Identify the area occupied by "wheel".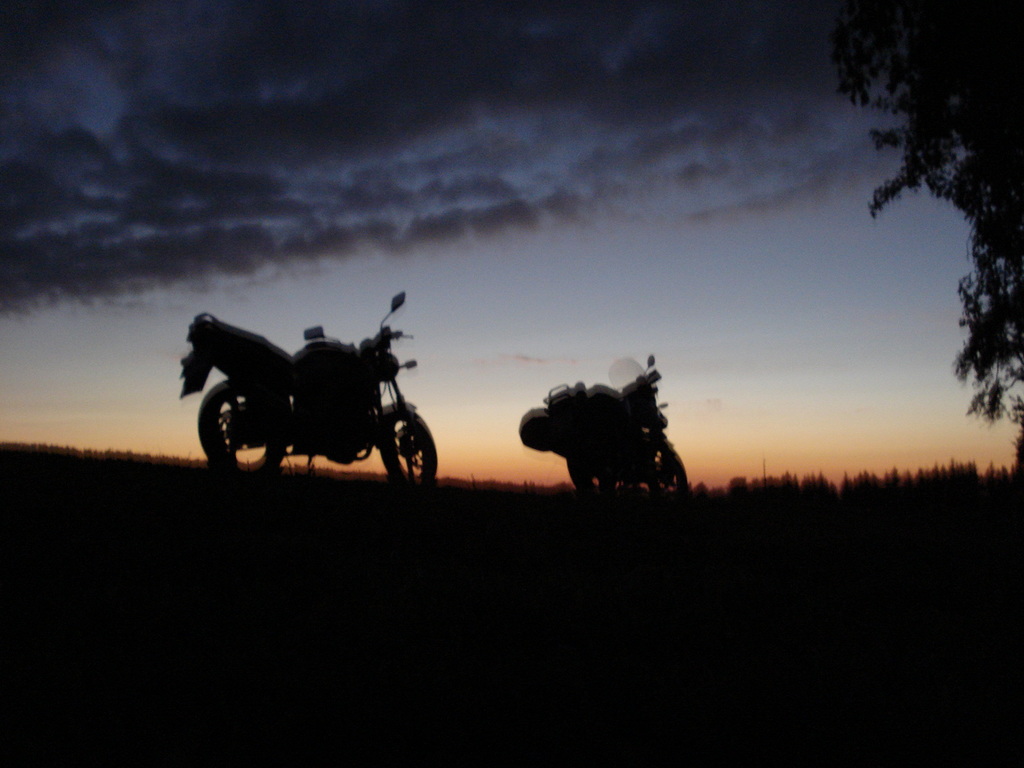
Area: region(372, 399, 438, 479).
